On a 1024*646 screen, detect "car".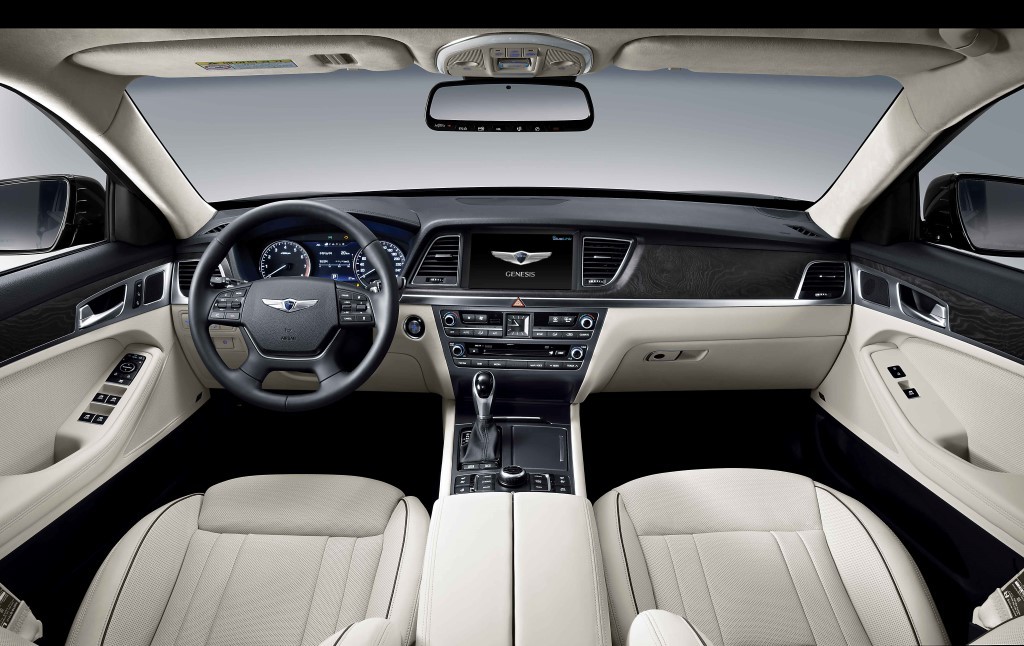
x1=13, y1=1, x2=1007, y2=645.
